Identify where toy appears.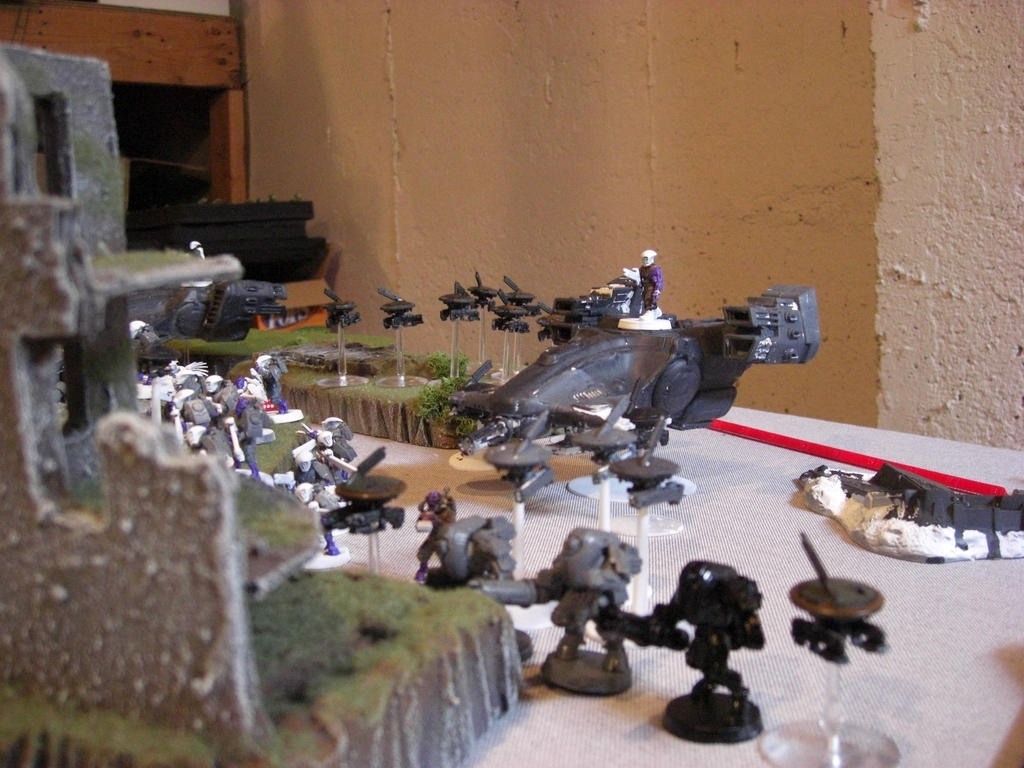
Appears at {"x1": 292, "y1": 422, "x2": 355, "y2": 565}.
